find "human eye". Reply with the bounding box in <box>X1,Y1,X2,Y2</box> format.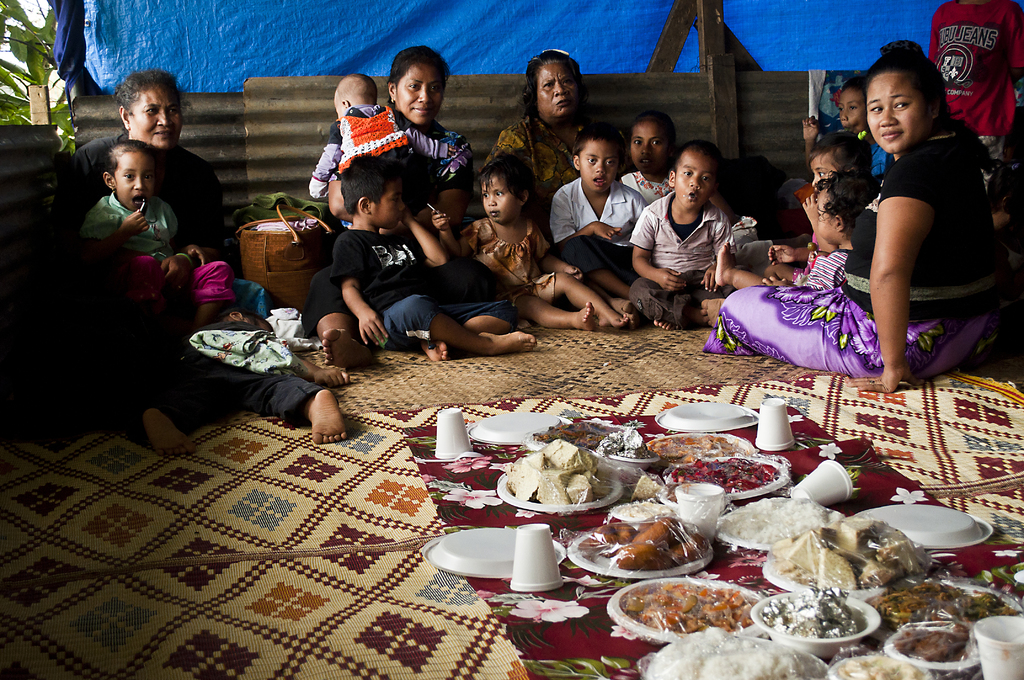
<box>405,81,421,92</box>.
